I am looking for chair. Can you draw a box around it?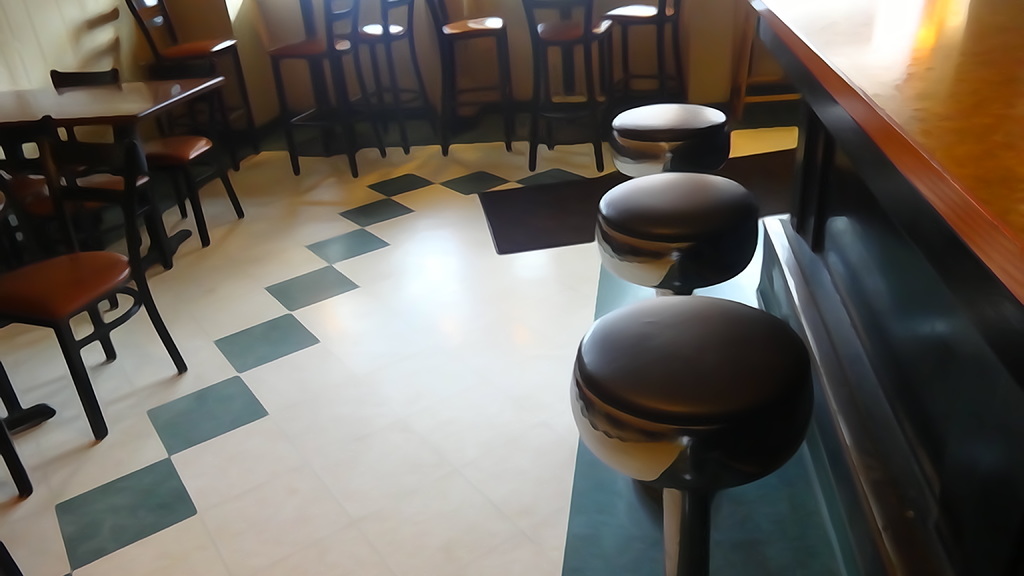
Sure, the bounding box is l=0, t=113, r=152, b=287.
